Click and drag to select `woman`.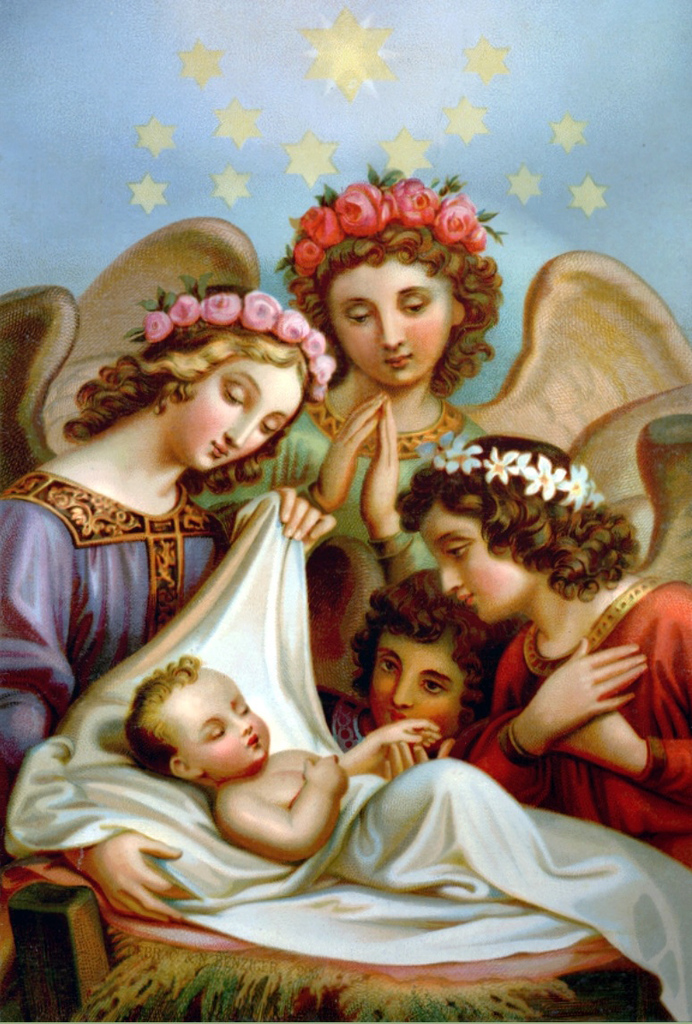
Selection: bbox(0, 284, 340, 924).
